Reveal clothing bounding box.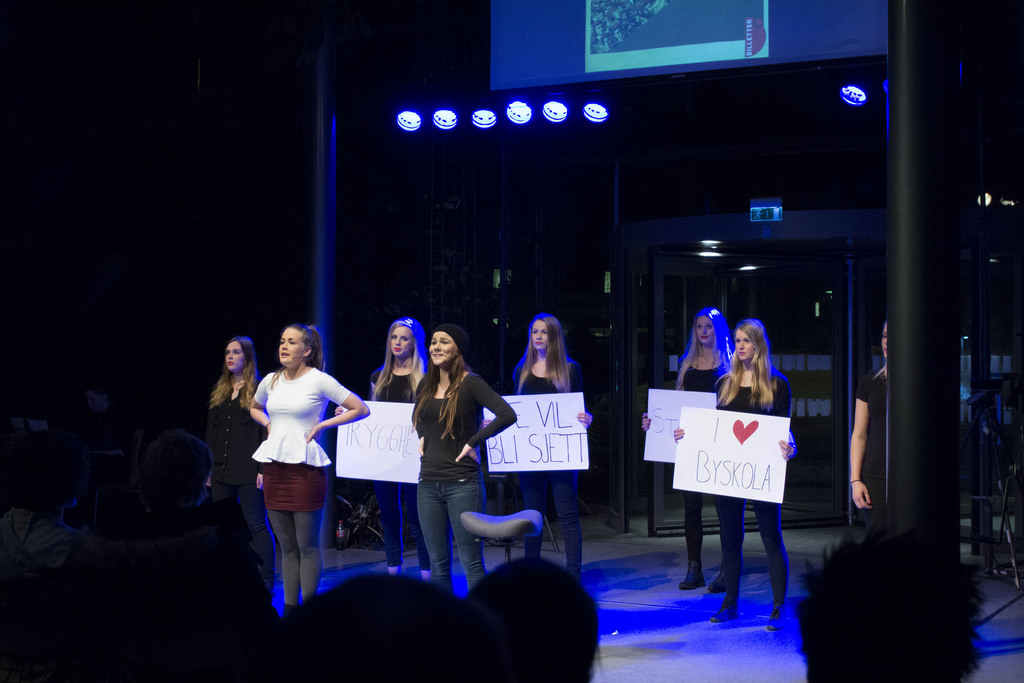
Revealed: 854 366 895 532.
